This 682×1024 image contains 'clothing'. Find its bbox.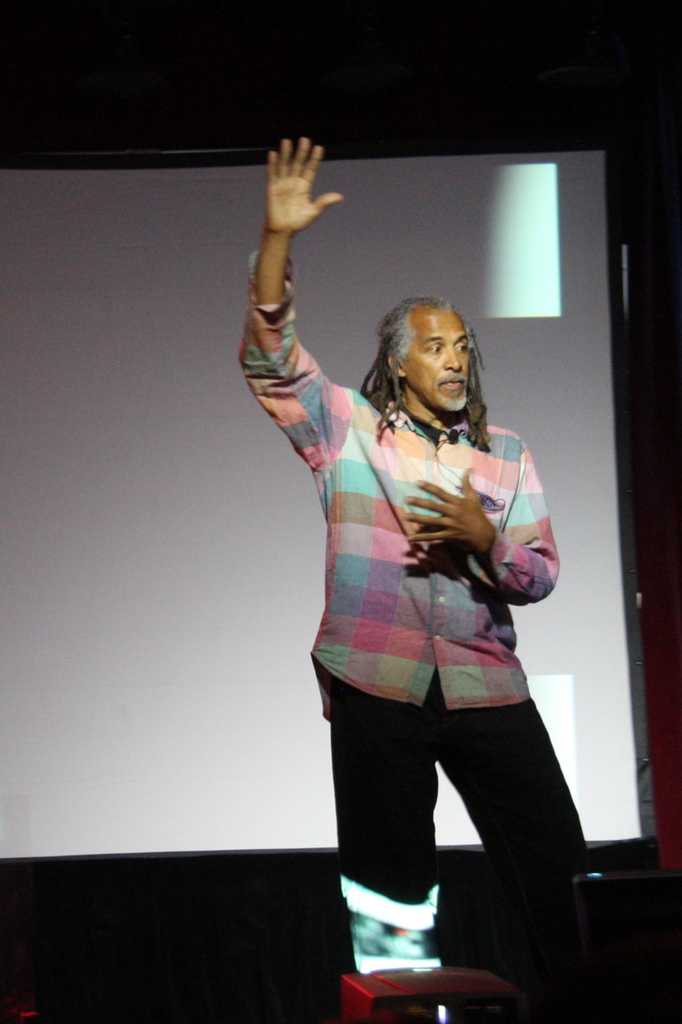
detection(251, 280, 564, 999).
